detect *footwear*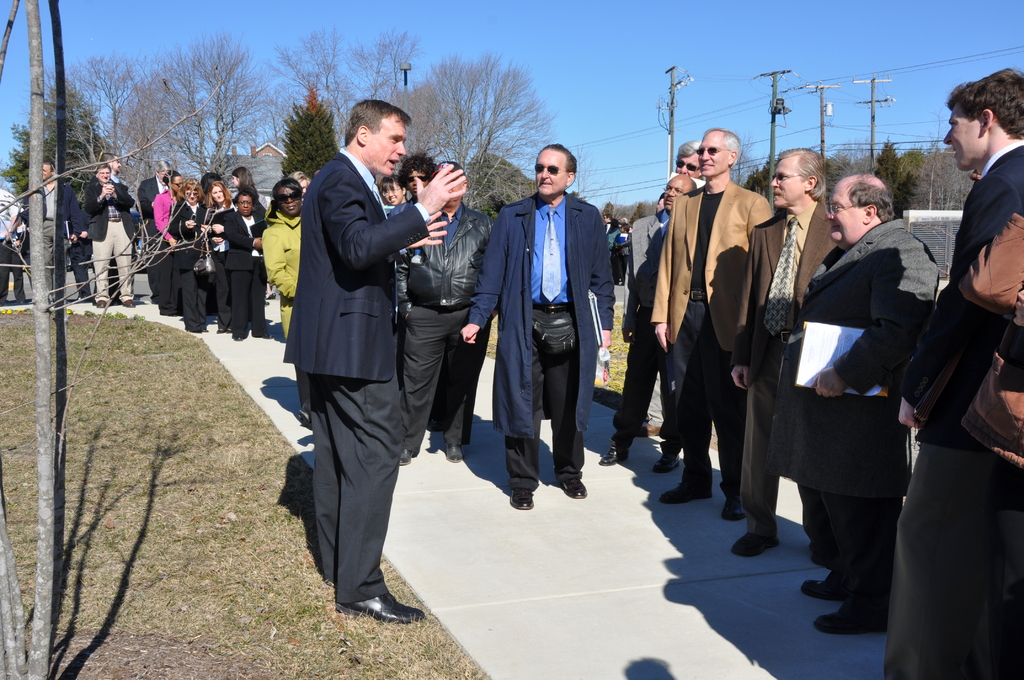
556 479 589 499
